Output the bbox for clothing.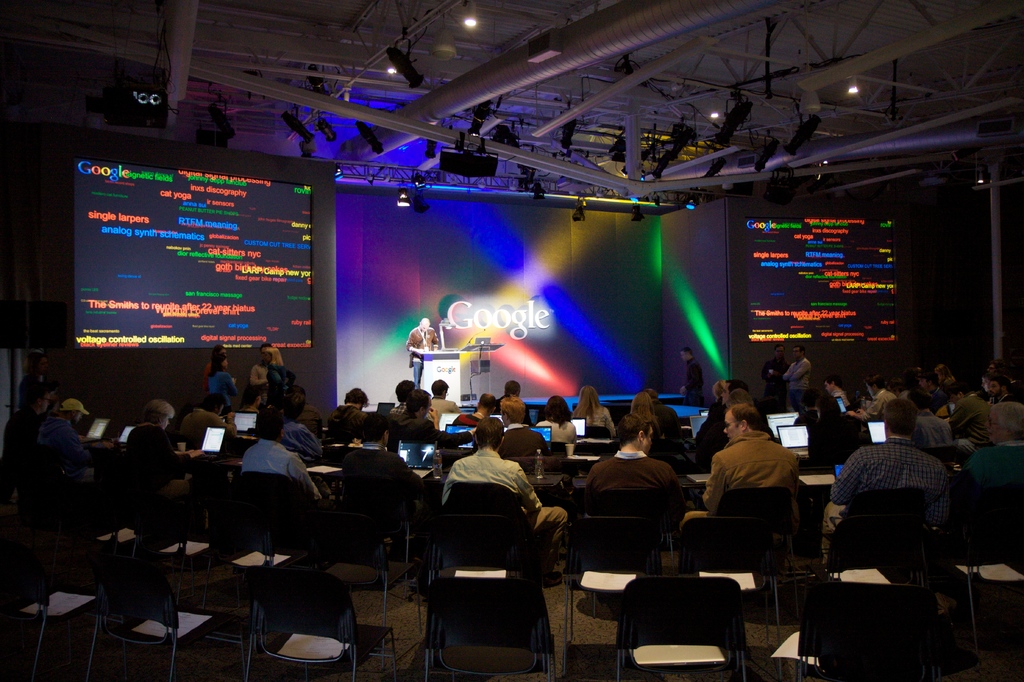
540:414:579:455.
